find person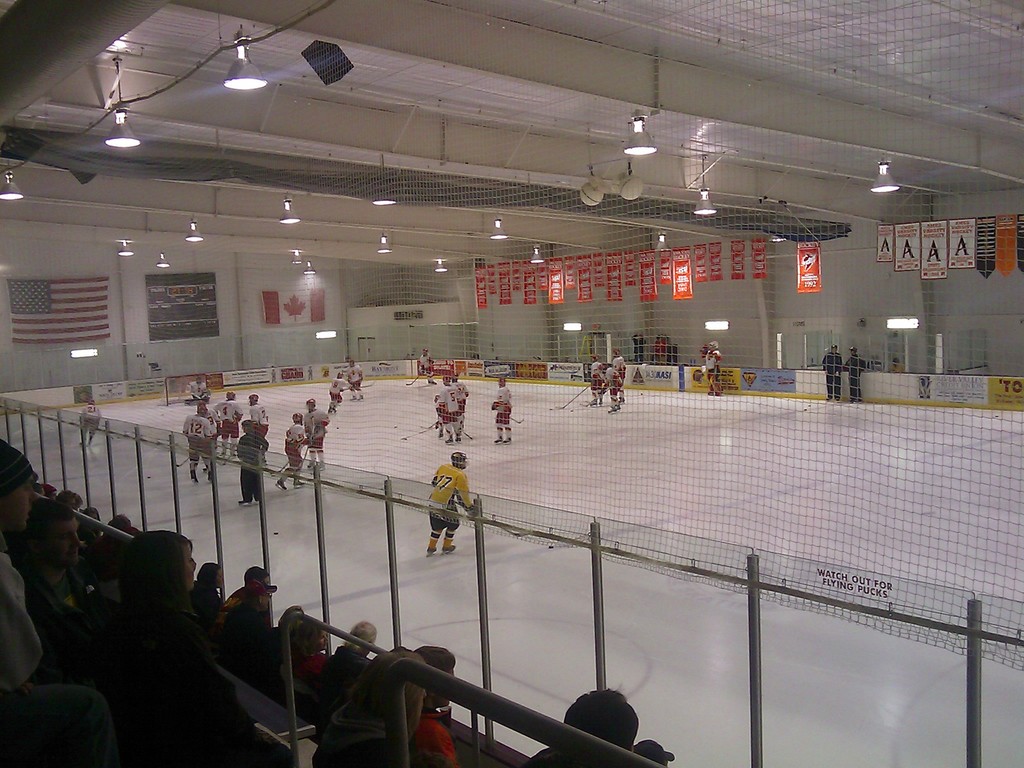
bbox(426, 452, 476, 556)
